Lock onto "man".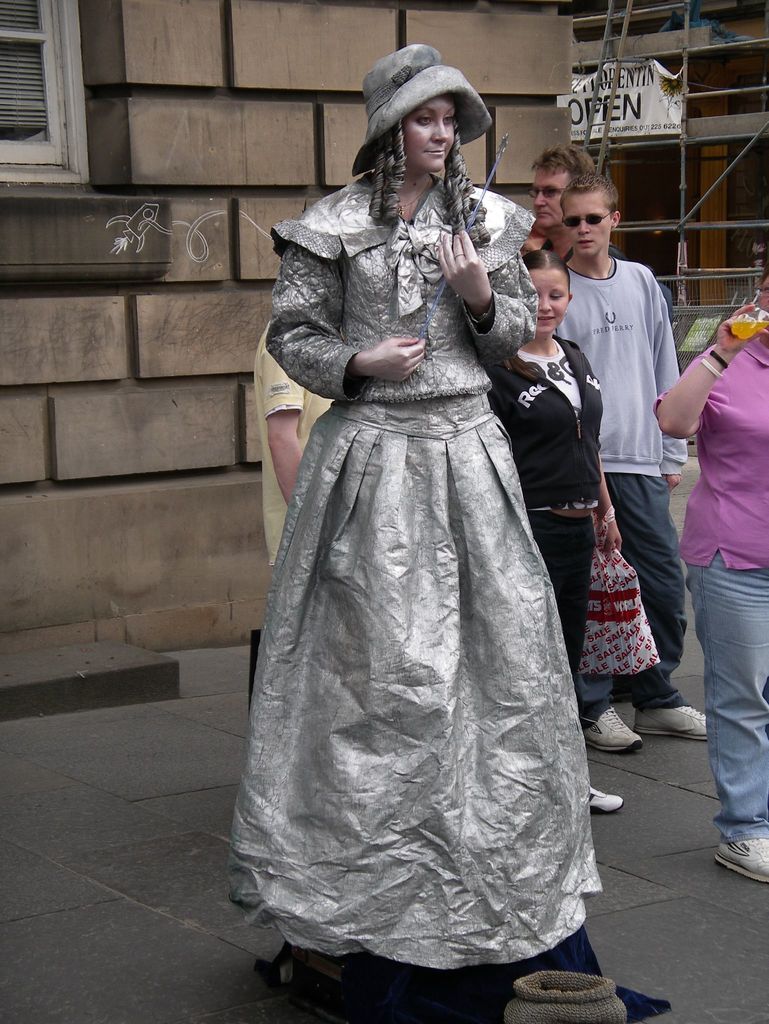
Locked: 508 147 704 667.
